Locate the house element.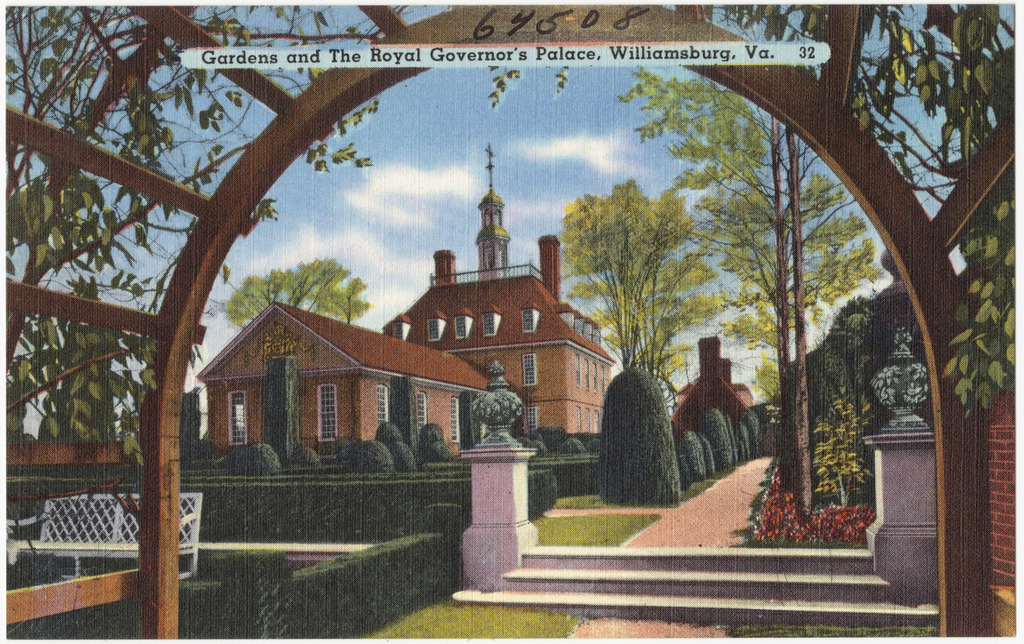
Element bbox: {"x1": 190, "y1": 145, "x2": 614, "y2": 454}.
